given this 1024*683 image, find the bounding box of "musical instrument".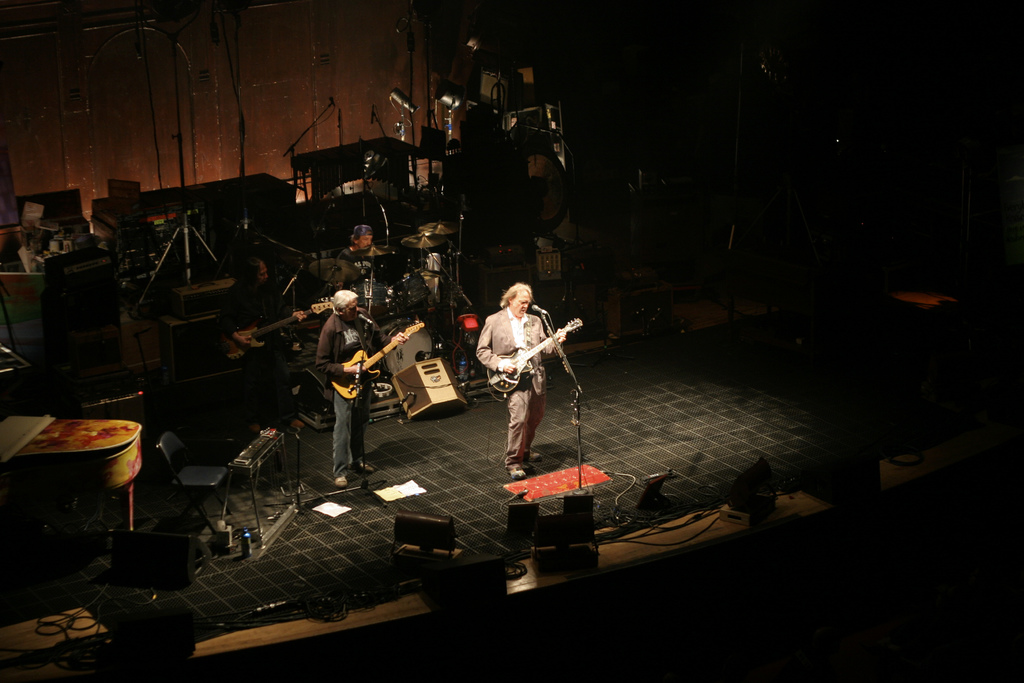
<bbox>384, 266, 440, 318</bbox>.
